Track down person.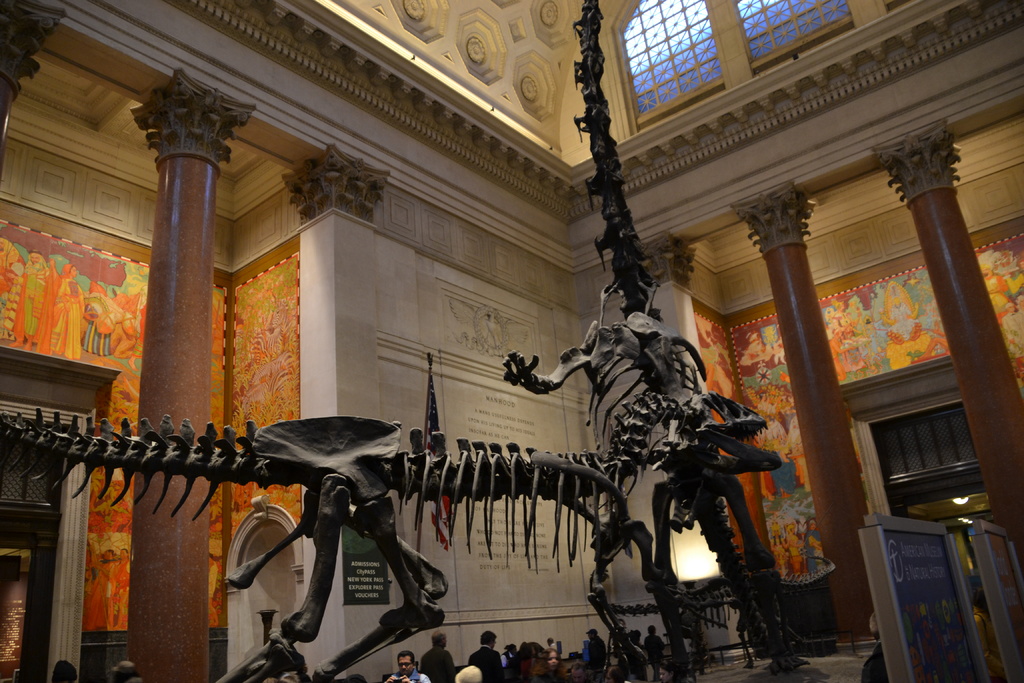
Tracked to bbox=[764, 516, 785, 577].
